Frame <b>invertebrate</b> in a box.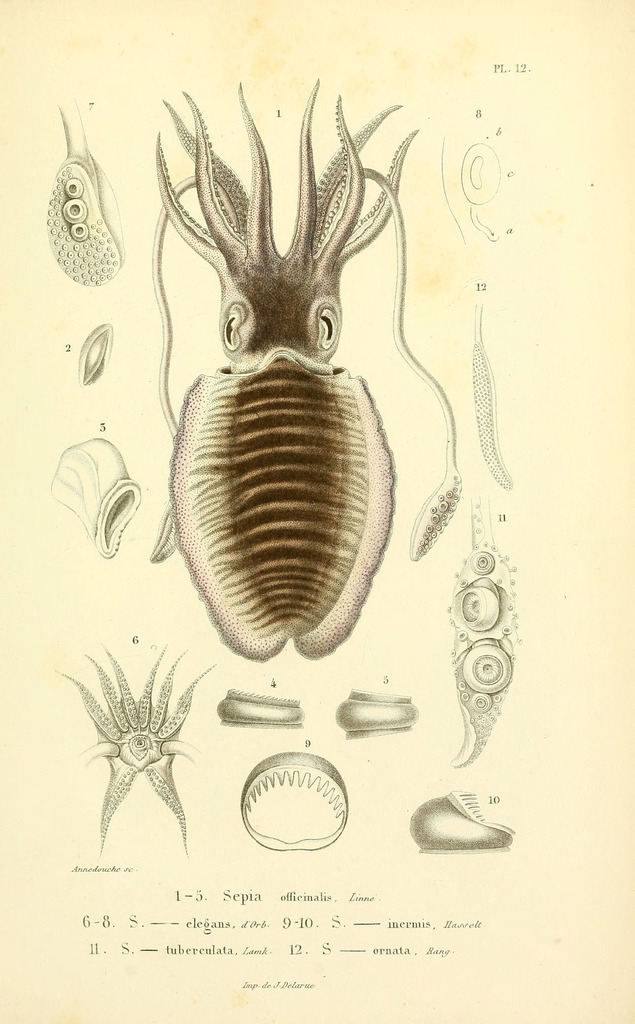
crop(415, 801, 513, 858).
